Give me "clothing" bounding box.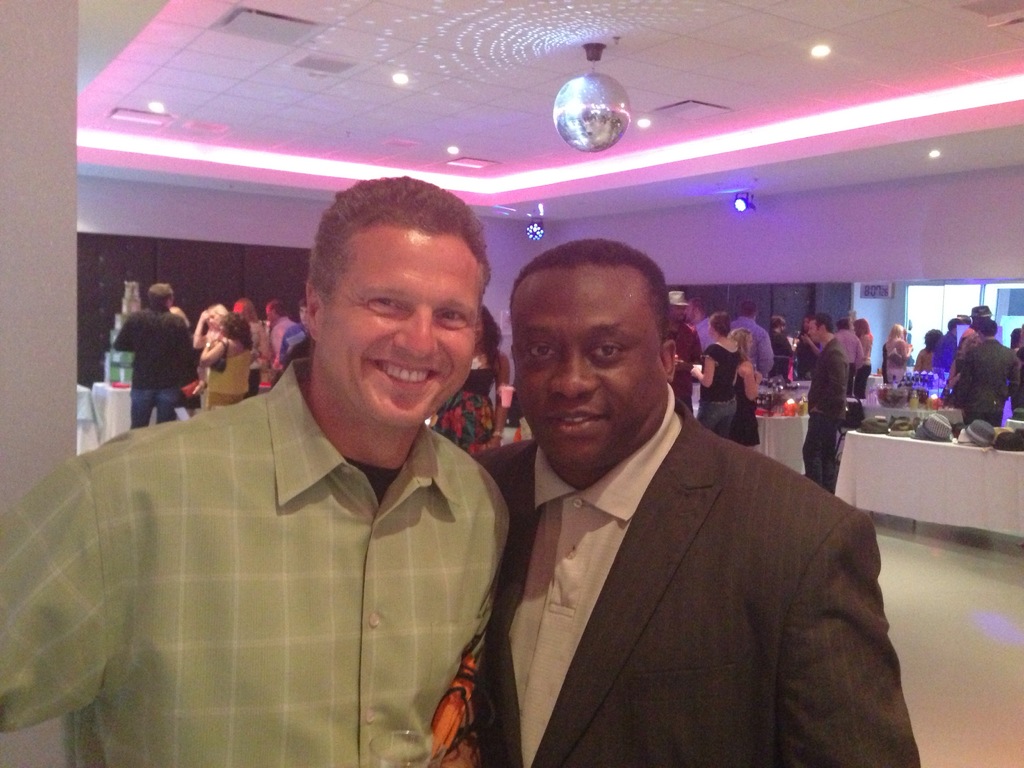
l=112, t=302, r=196, b=433.
